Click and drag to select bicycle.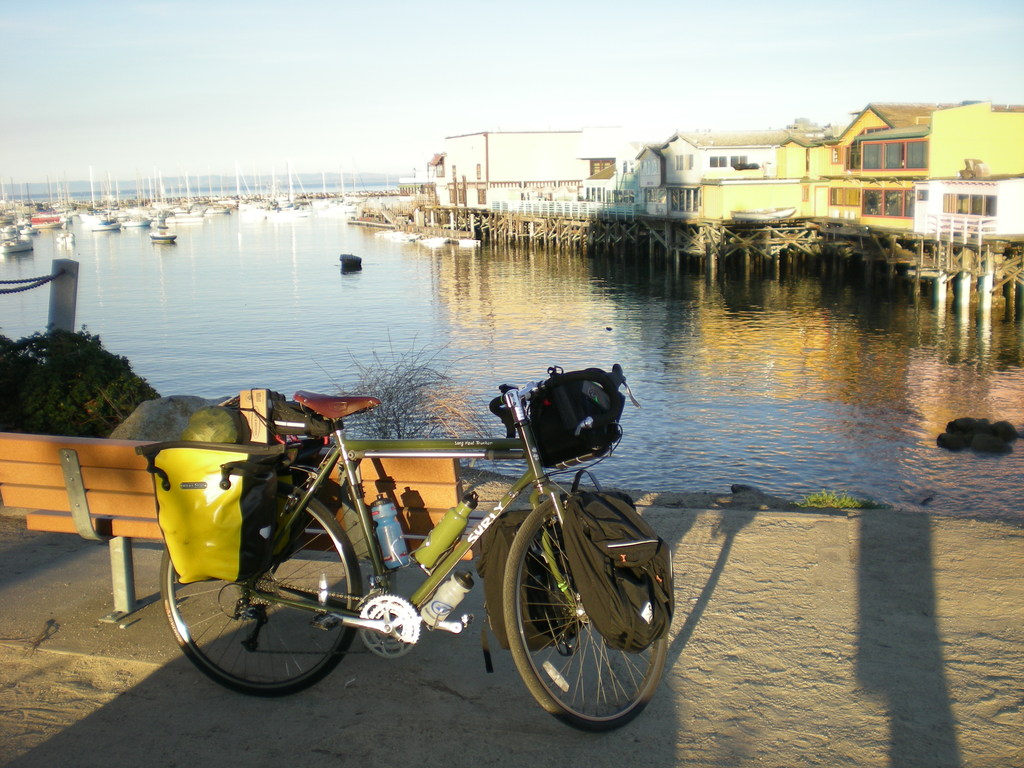
Selection: 146,388,676,726.
